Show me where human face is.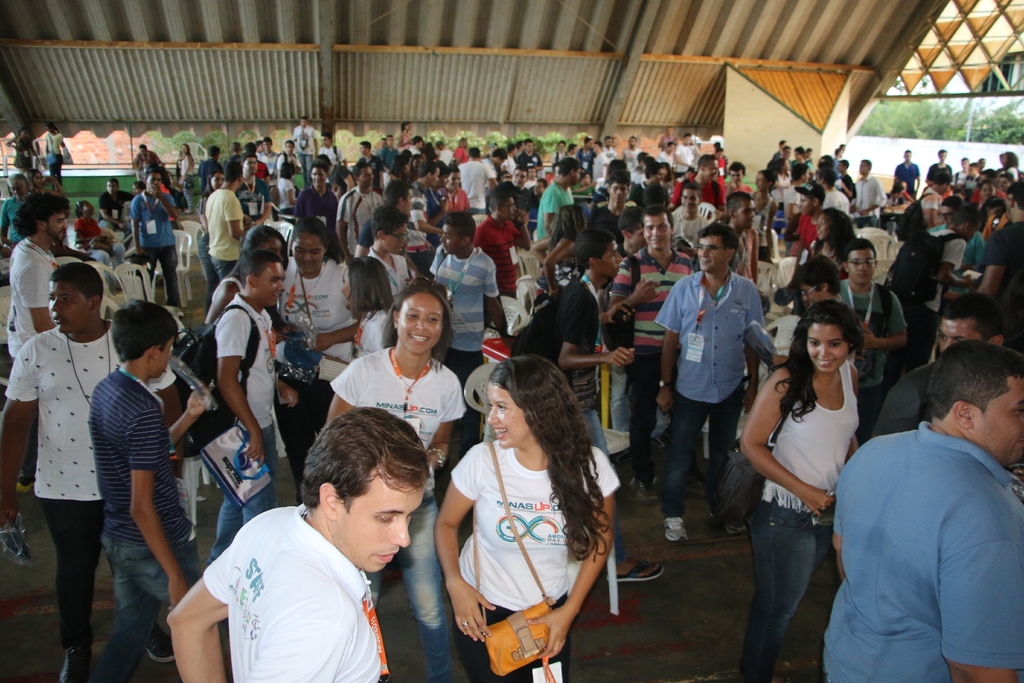
human face is at (698,236,725,272).
